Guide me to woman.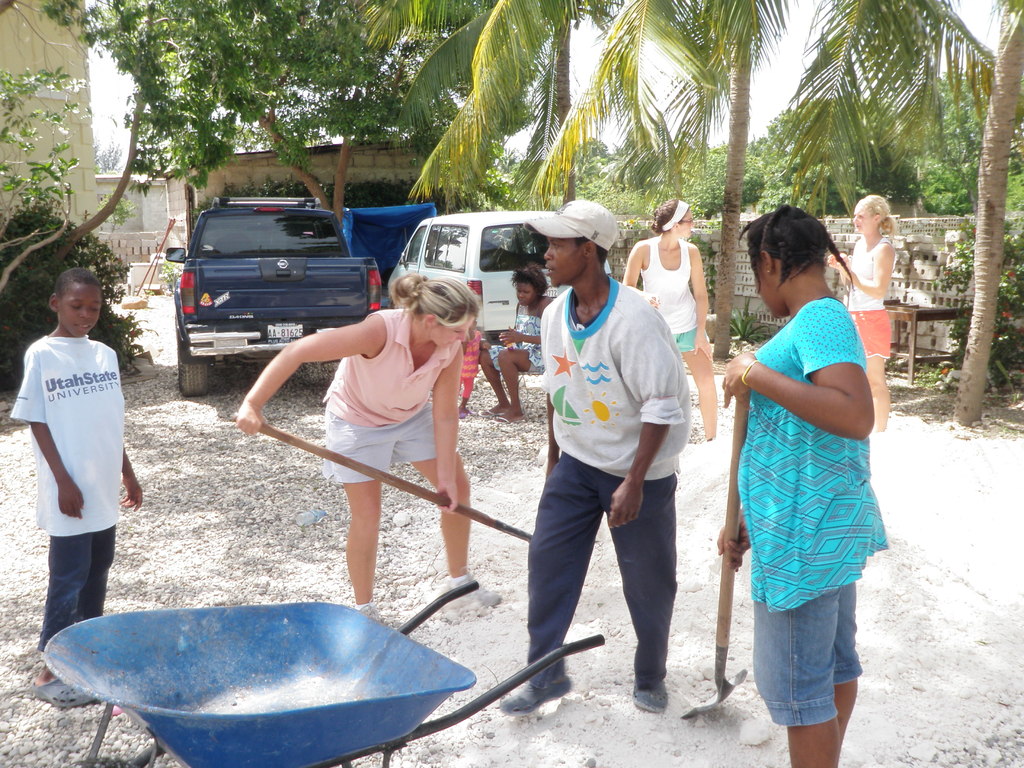
Guidance: bbox(622, 196, 724, 443).
